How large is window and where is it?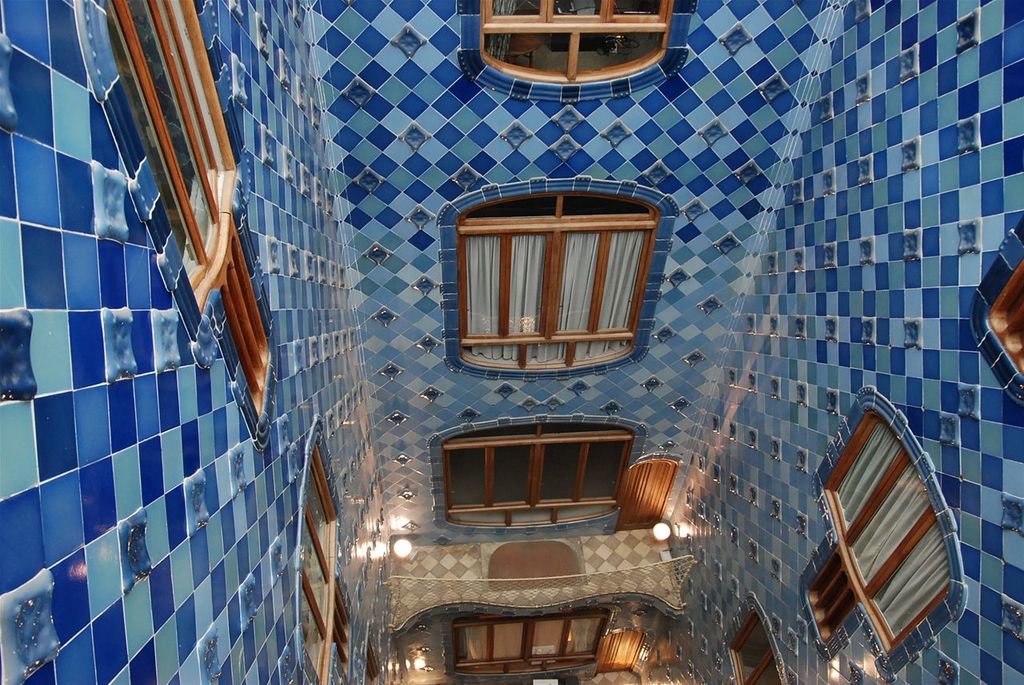
Bounding box: 968 223 1023 406.
